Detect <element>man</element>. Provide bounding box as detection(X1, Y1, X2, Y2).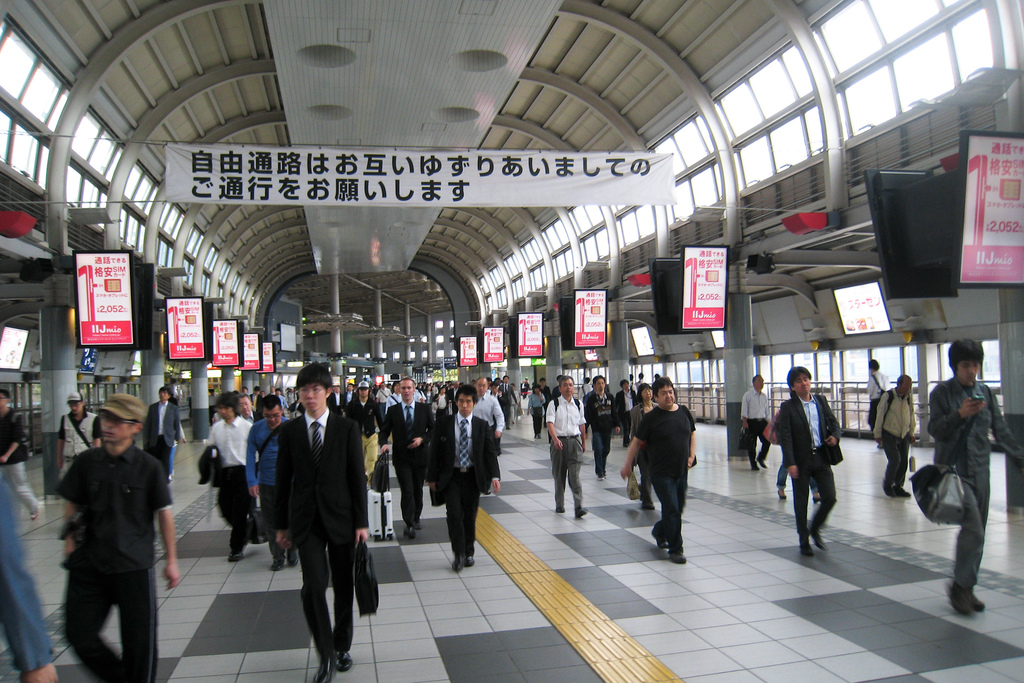
detection(471, 377, 502, 494).
